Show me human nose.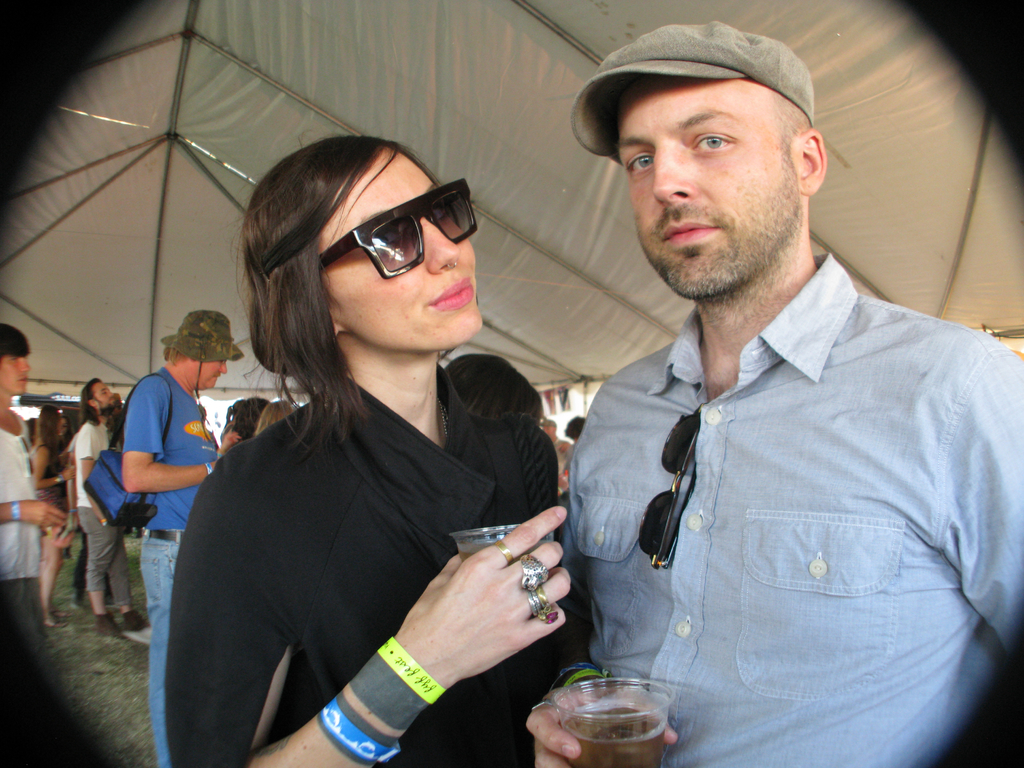
human nose is here: [22,357,29,373].
